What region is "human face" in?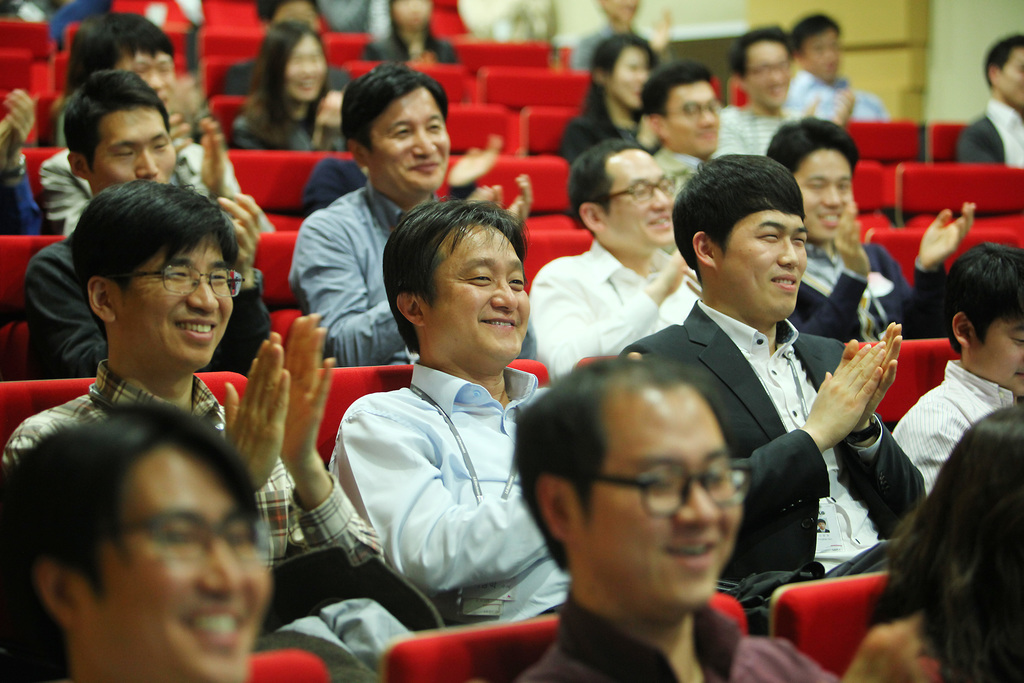
select_region(70, 447, 268, 682).
